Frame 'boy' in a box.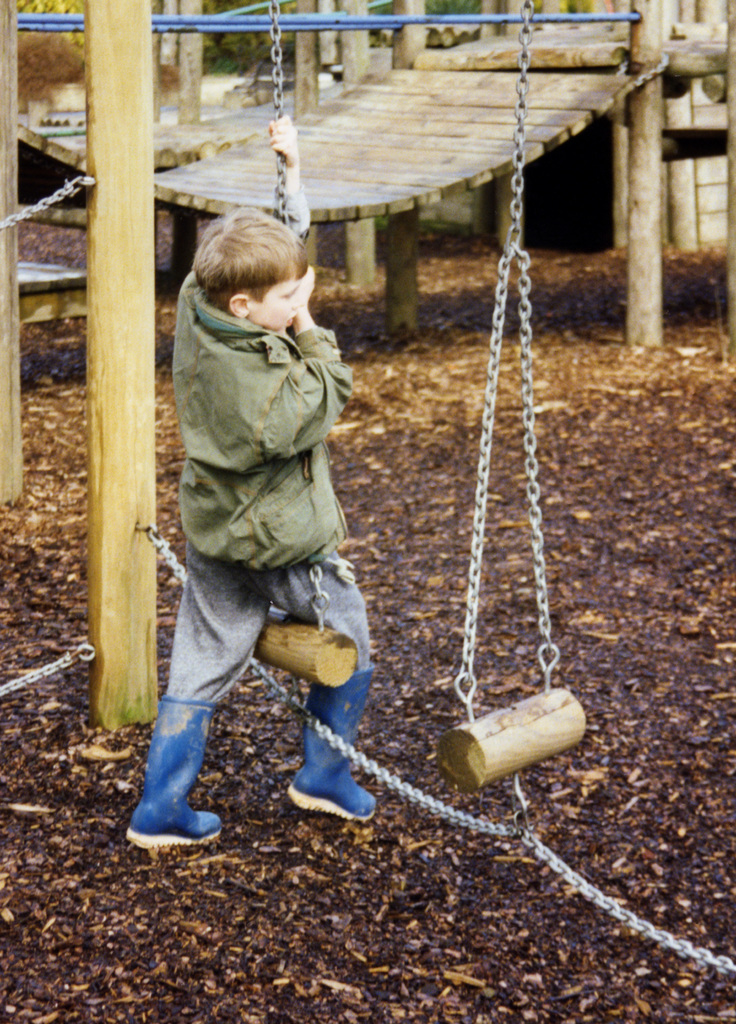
box(132, 187, 378, 817).
